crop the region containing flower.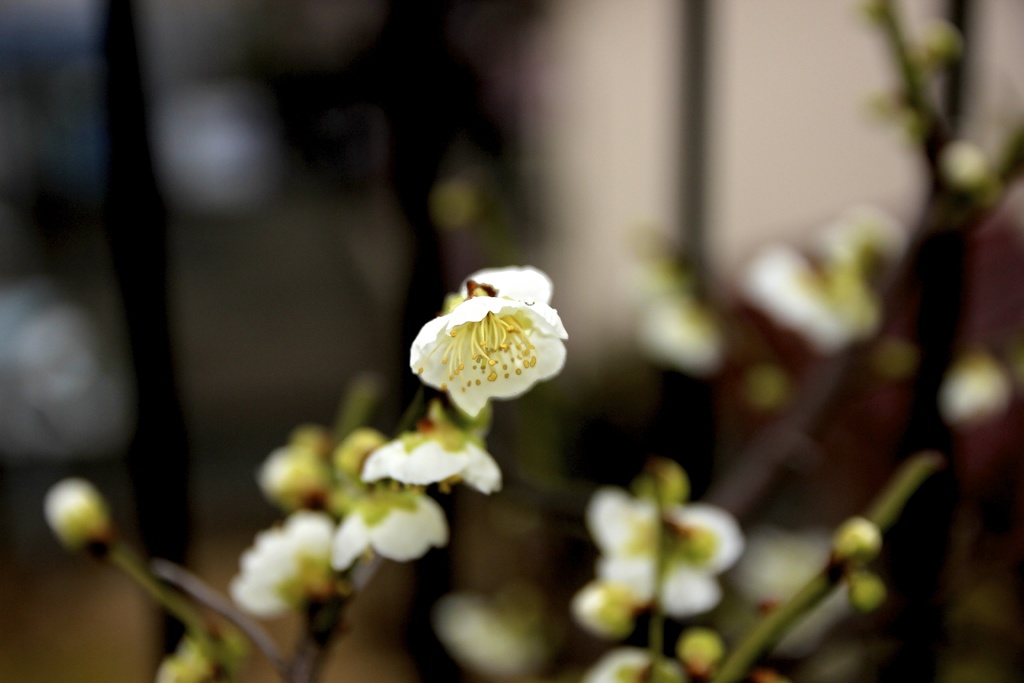
Crop region: 224, 507, 350, 627.
